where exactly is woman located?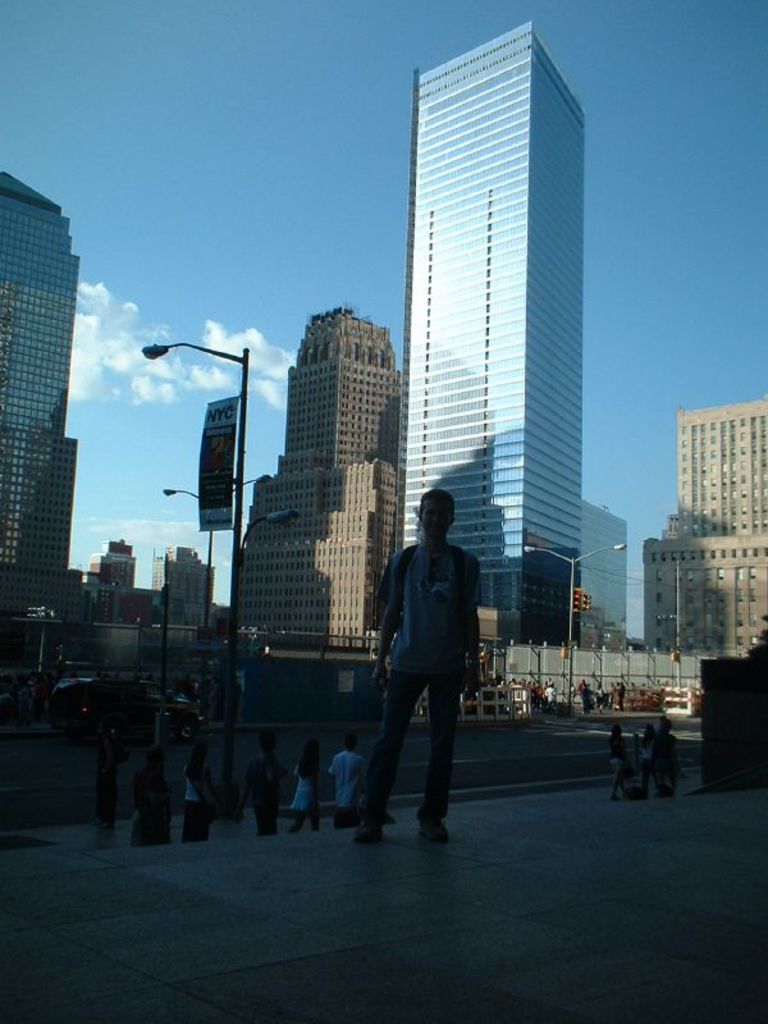
Its bounding box is locate(607, 723, 632, 805).
